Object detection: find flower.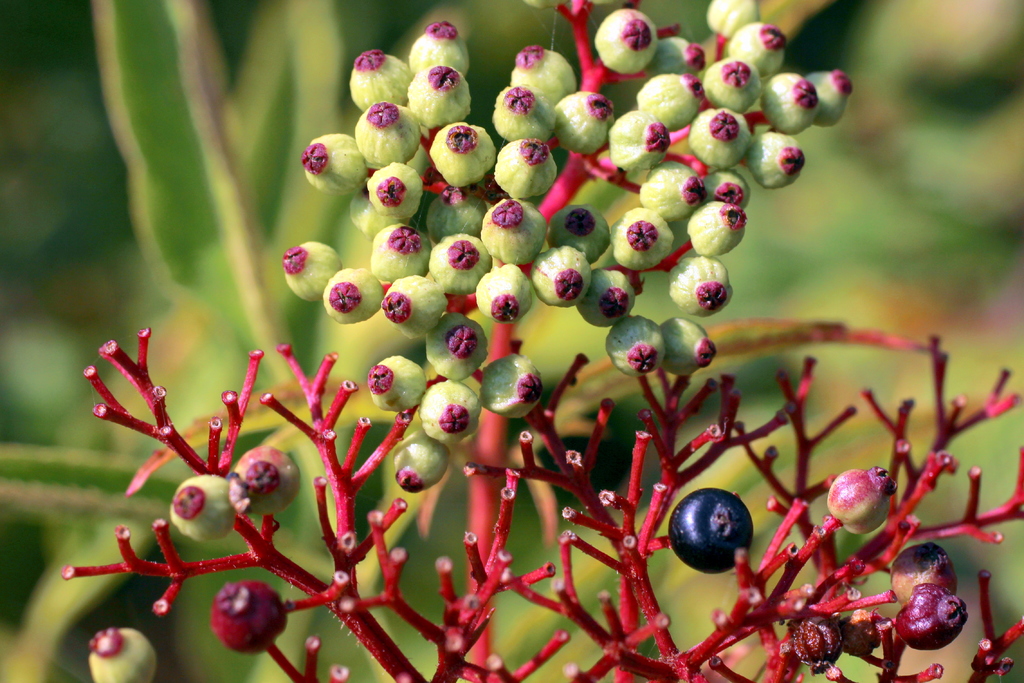
[x1=421, y1=378, x2=483, y2=458].
